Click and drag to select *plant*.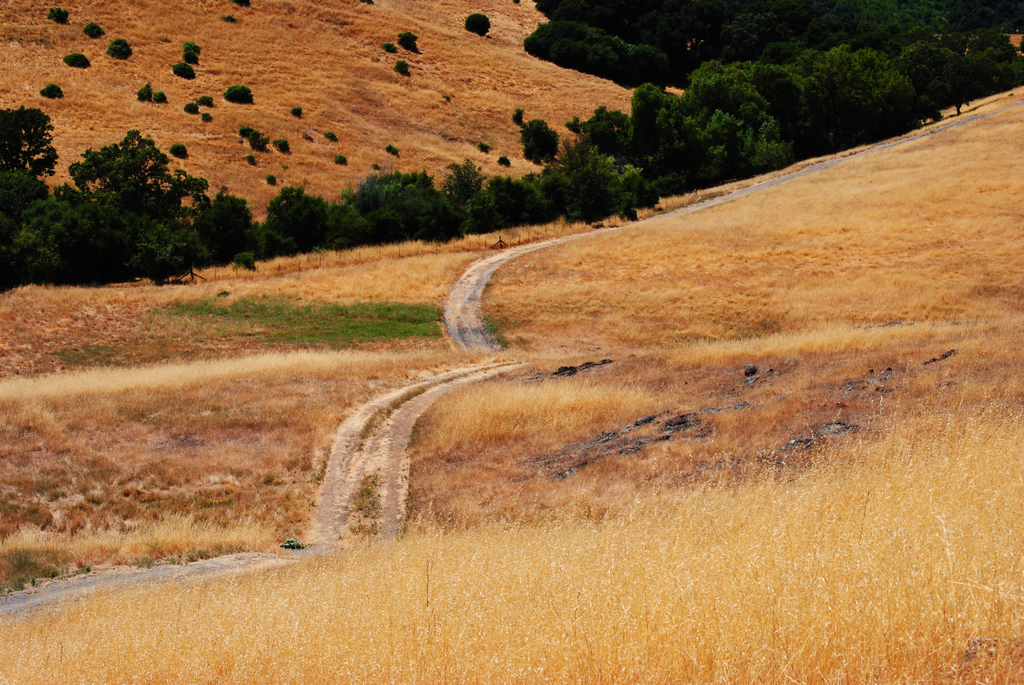
Selection: (197, 96, 218, 110).
